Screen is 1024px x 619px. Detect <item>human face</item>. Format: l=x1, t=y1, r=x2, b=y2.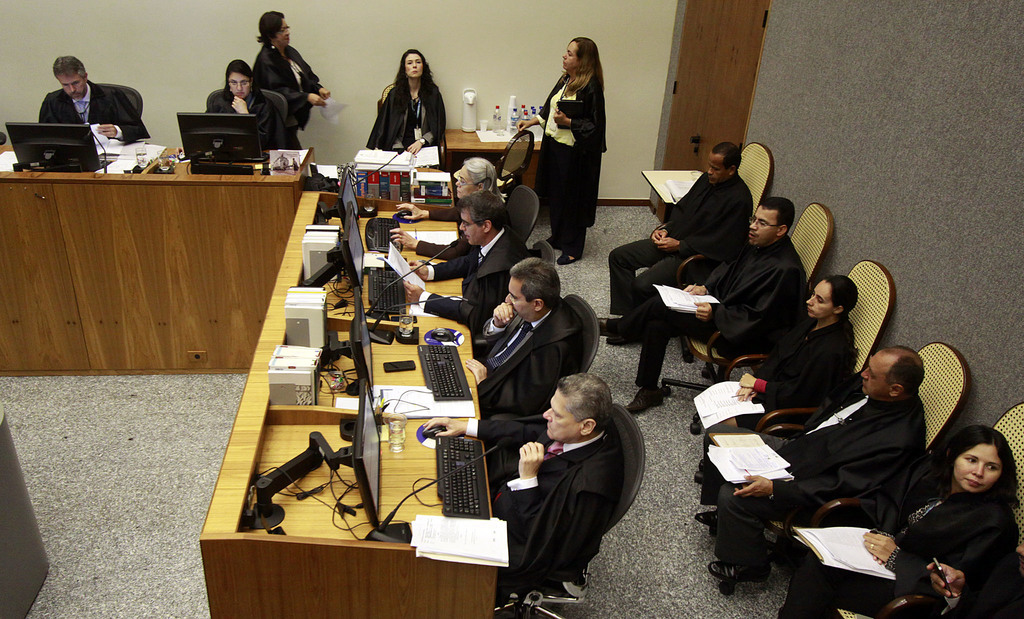
l=954, t=449, r=1002, b=492.
